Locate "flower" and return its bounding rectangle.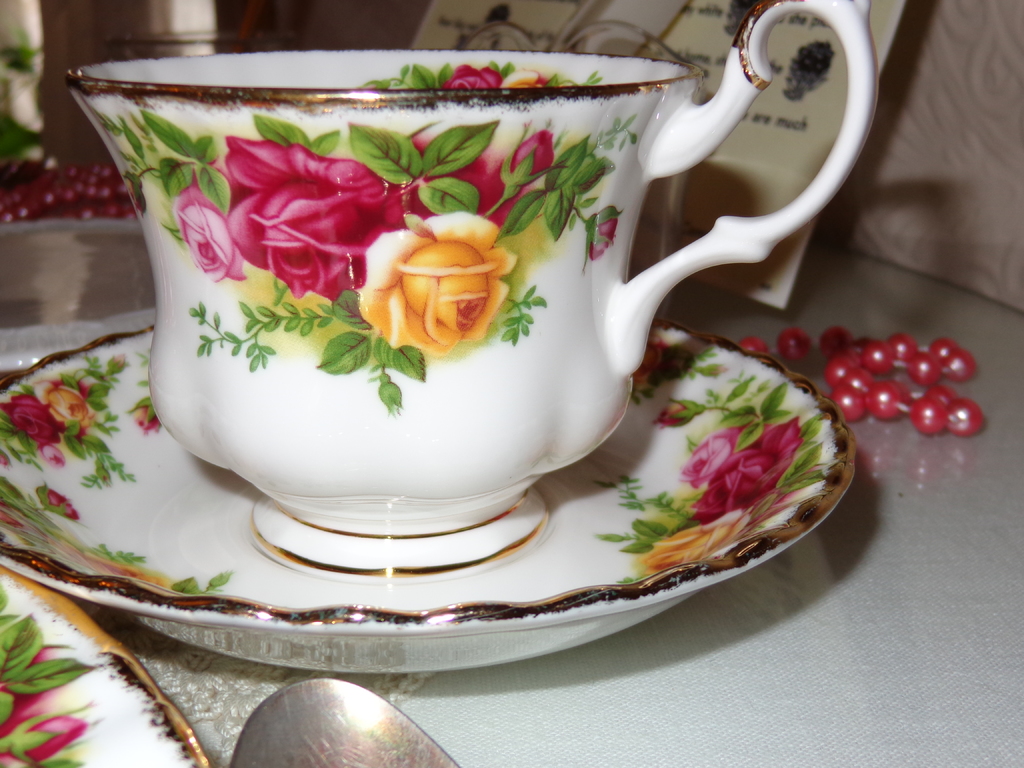
(640,505,751,569).
